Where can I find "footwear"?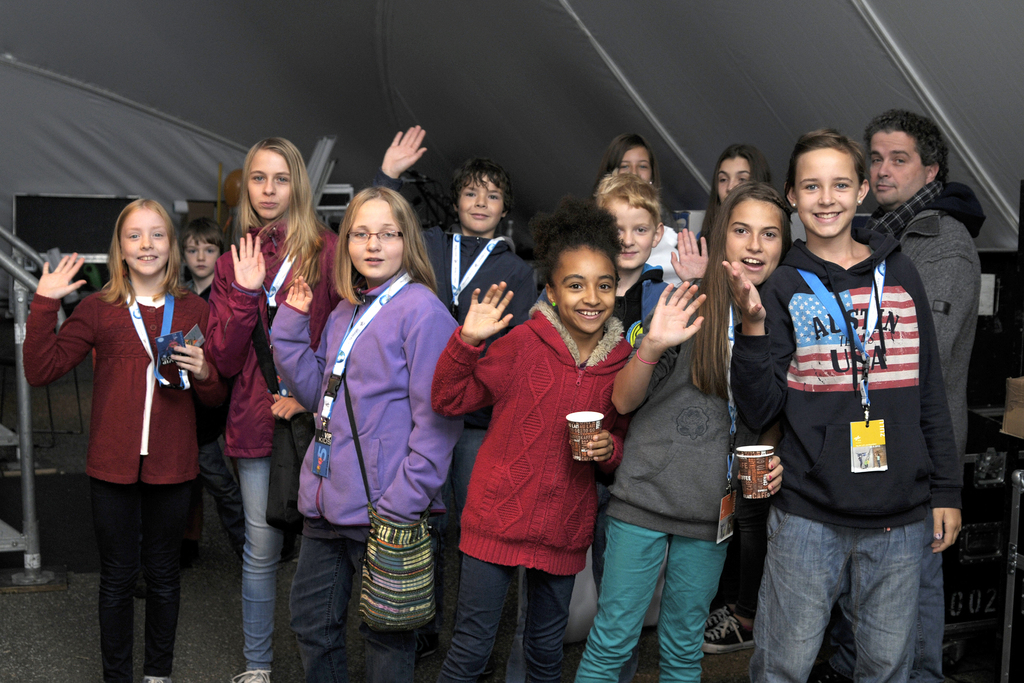
You can find it at {"left": 697, "top": 607, "right": 752, "bottom": 652}.
